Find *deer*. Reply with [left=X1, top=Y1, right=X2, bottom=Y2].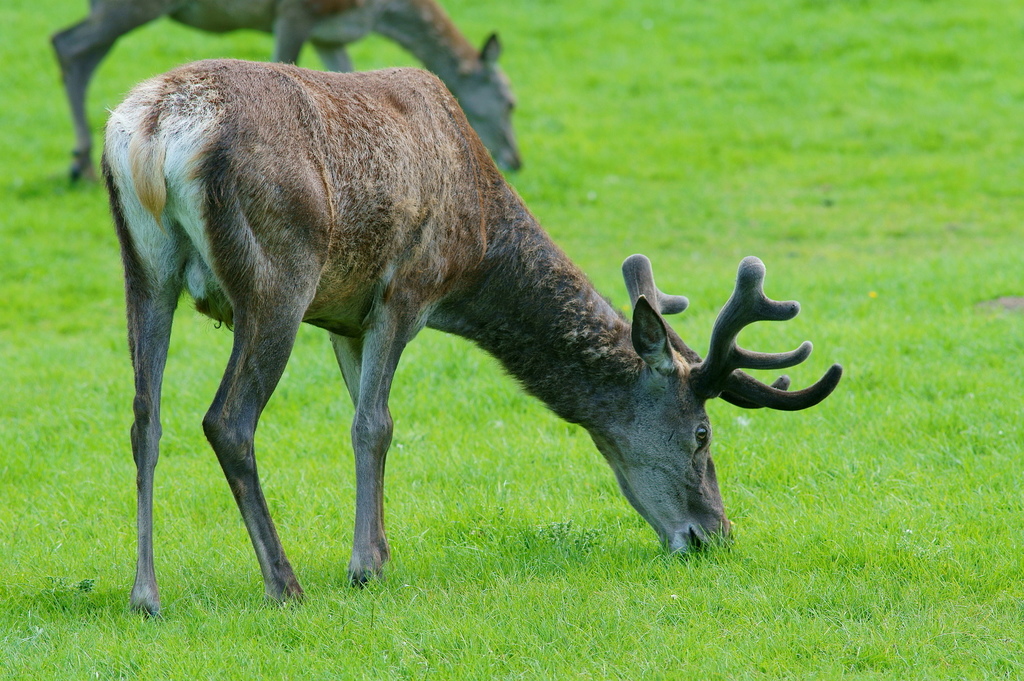
[left=104, top=69, right=845, bottom=613].
